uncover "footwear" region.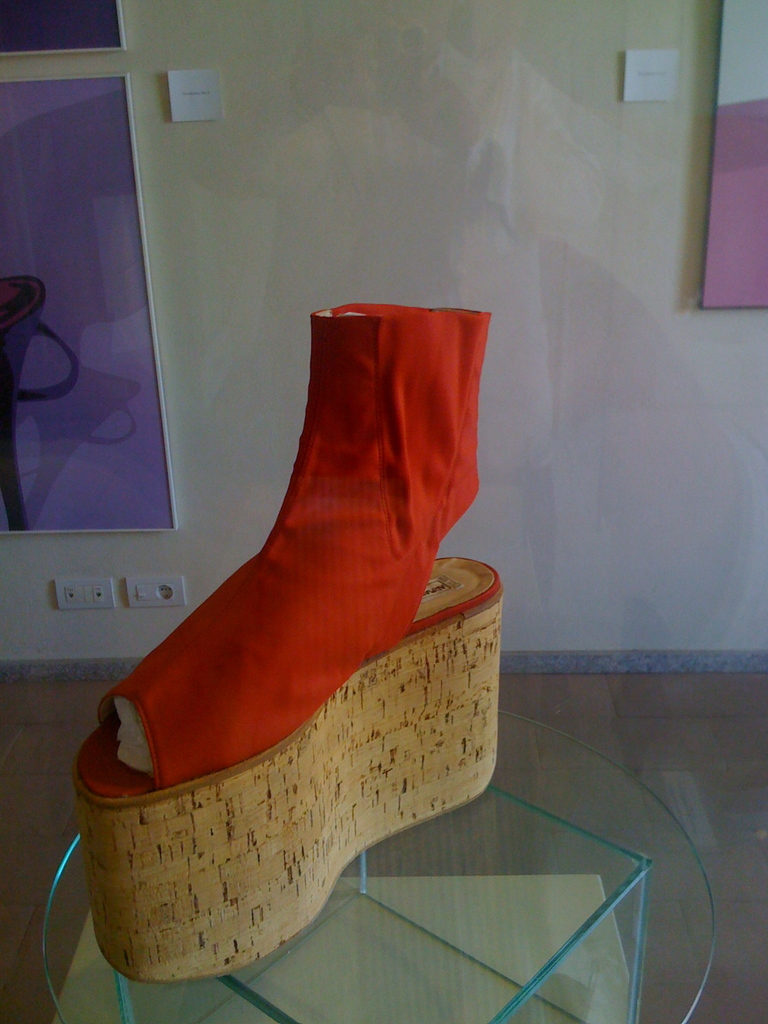
Uncovered: (99,270,526,993).
